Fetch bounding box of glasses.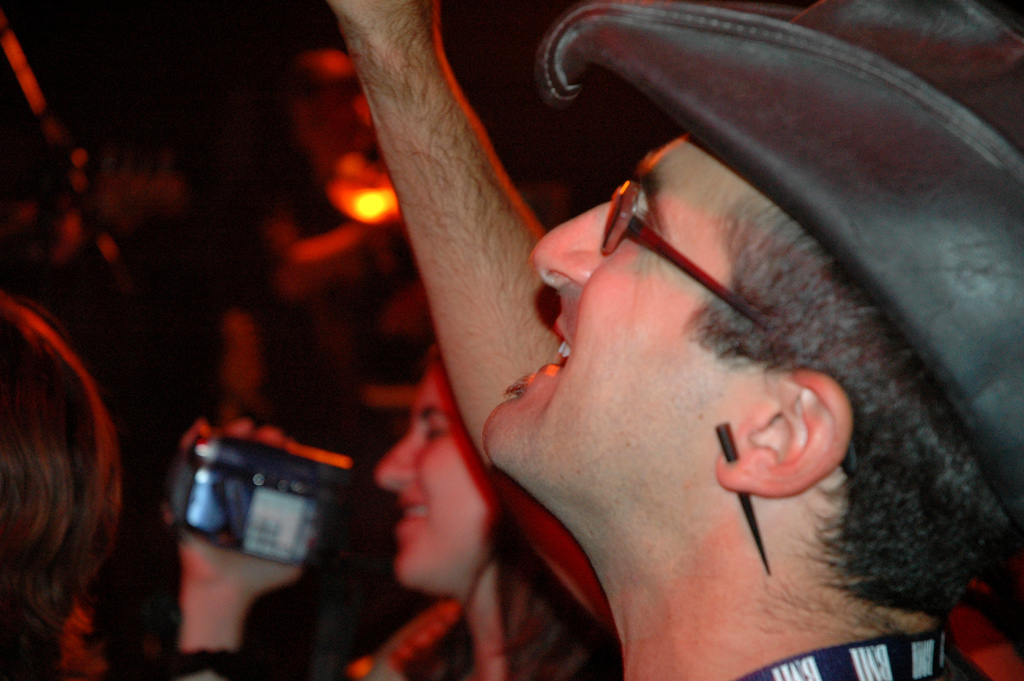
Bbox: 596,168,794,365.
